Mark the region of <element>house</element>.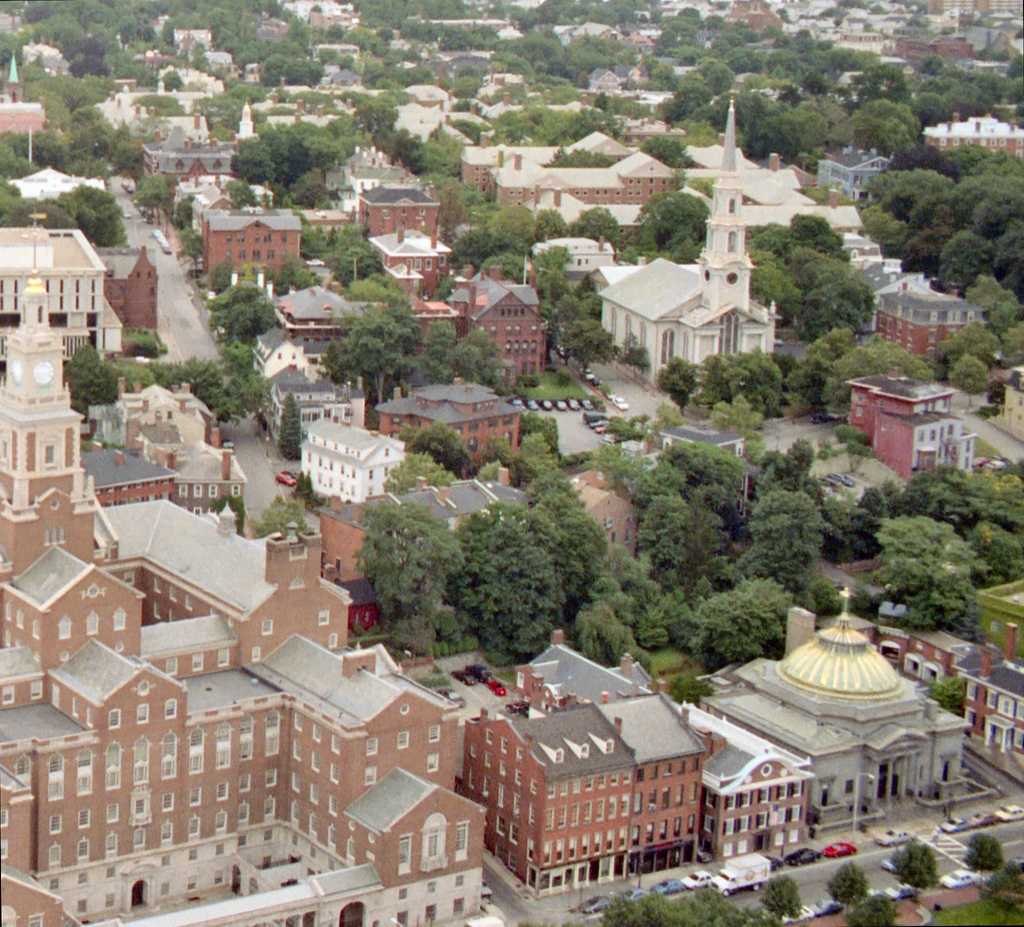
Region: (869, 283, 990, 368).
